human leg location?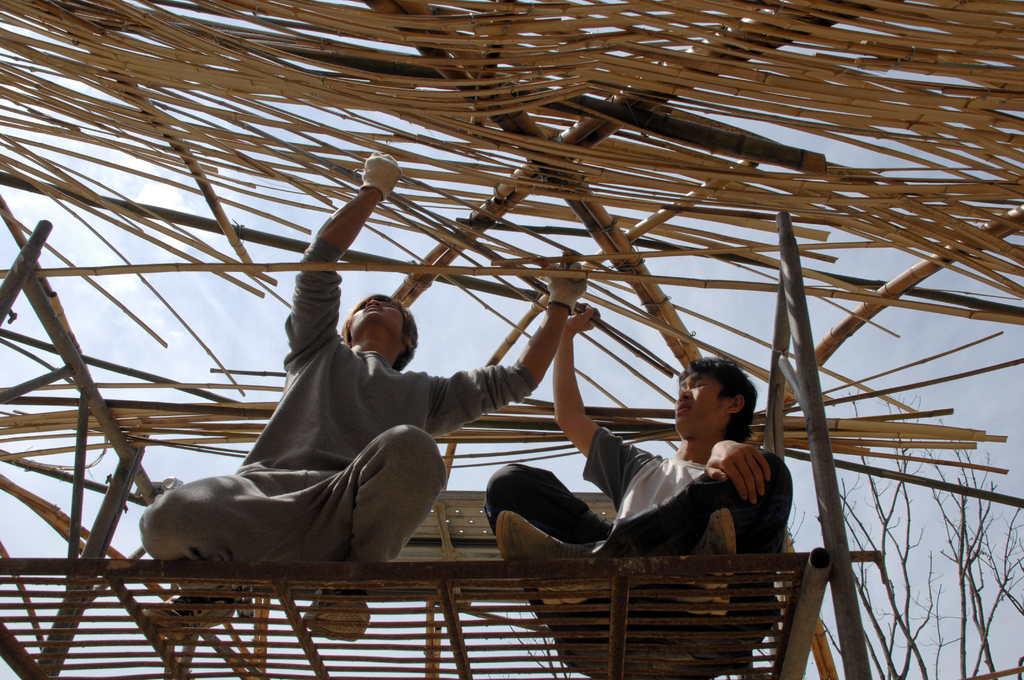
145,471,288,629
